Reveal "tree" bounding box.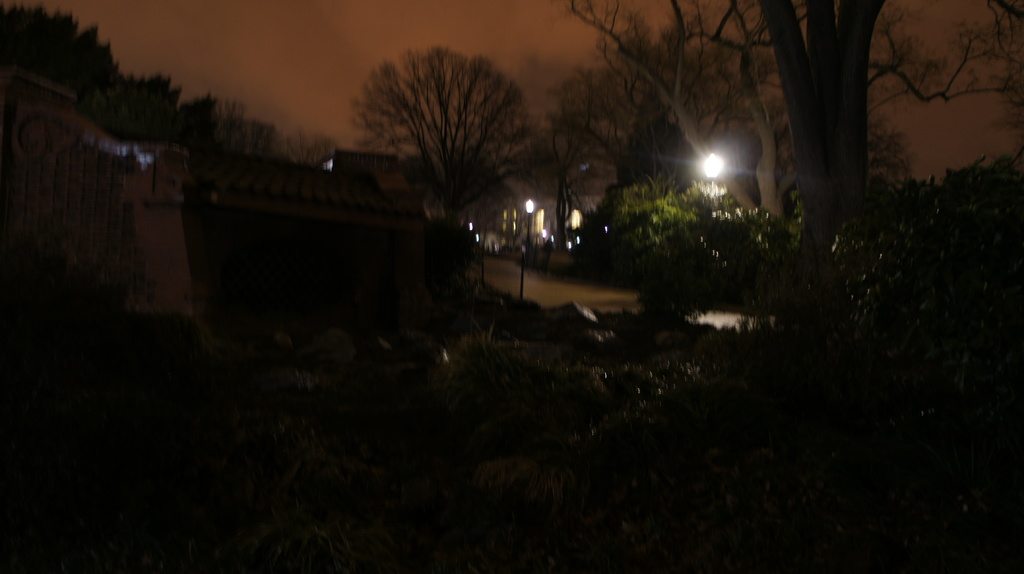
Revealed: pyautogui.locateOnScreen(348, 47, 544, 181).
